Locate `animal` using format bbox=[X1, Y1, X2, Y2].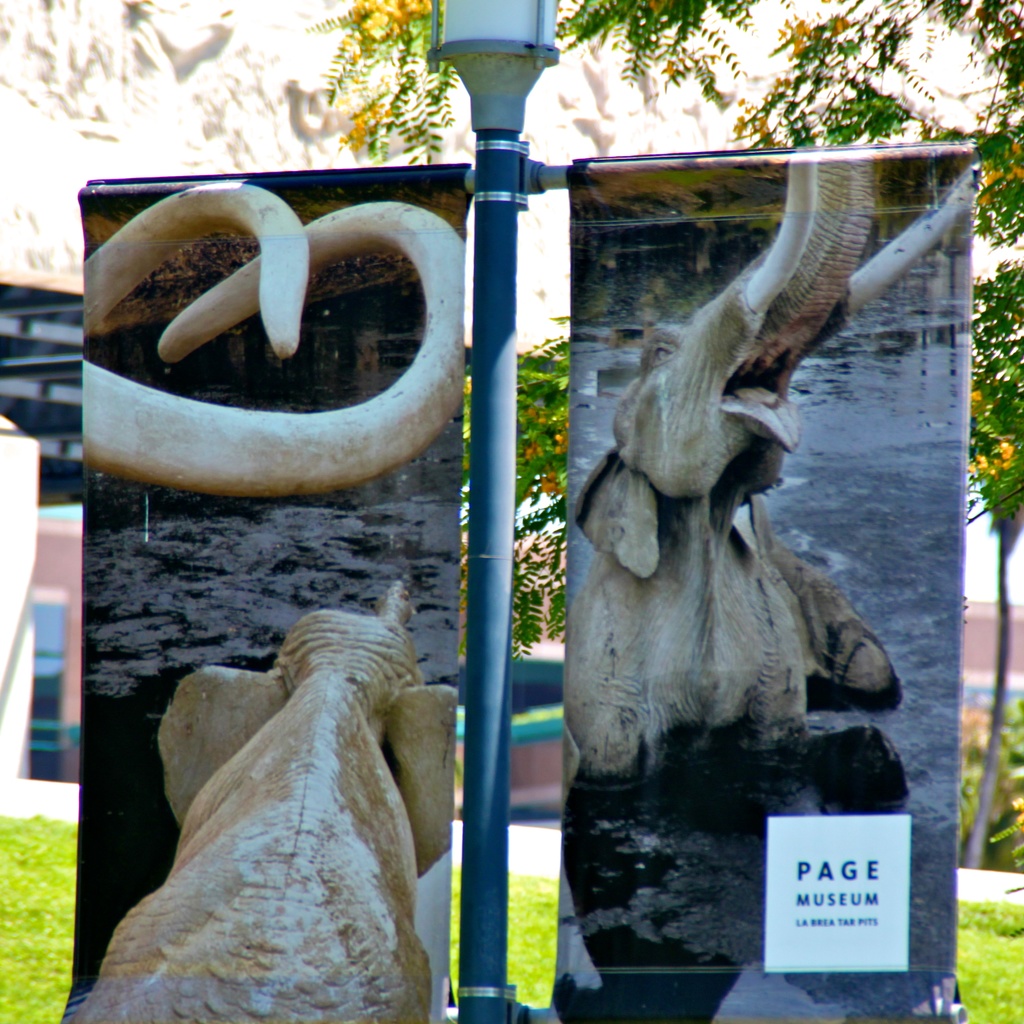
bbox=[563, 154, 975, 1018].
